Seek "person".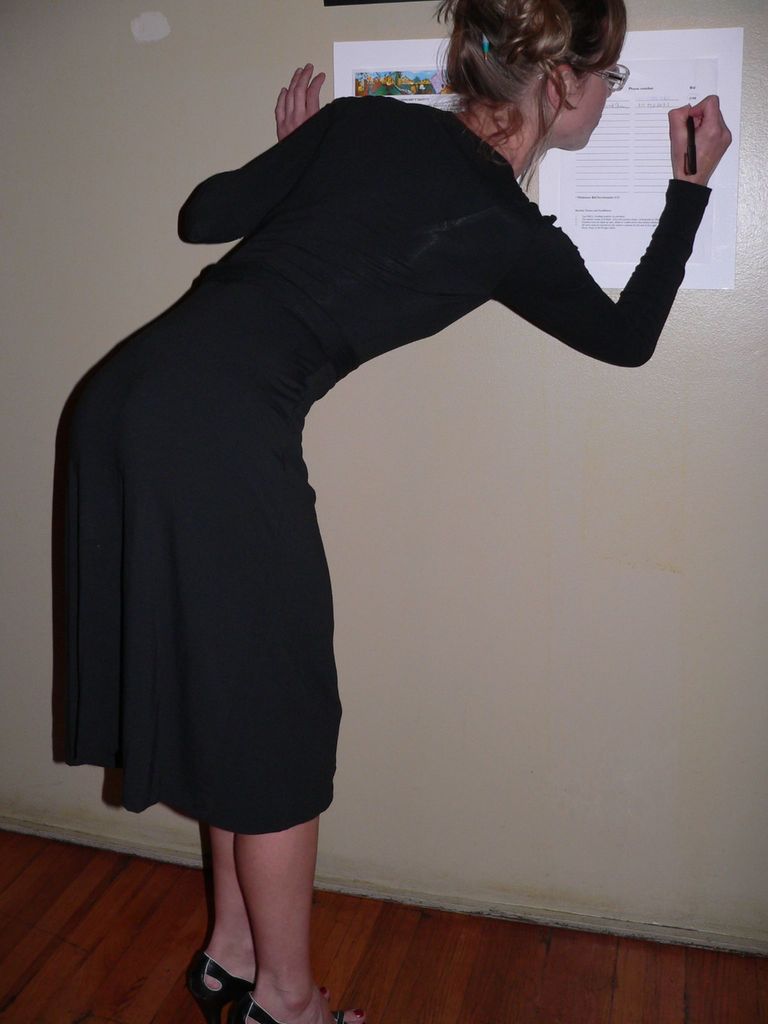
Rect(37, 63, 694, 980).
